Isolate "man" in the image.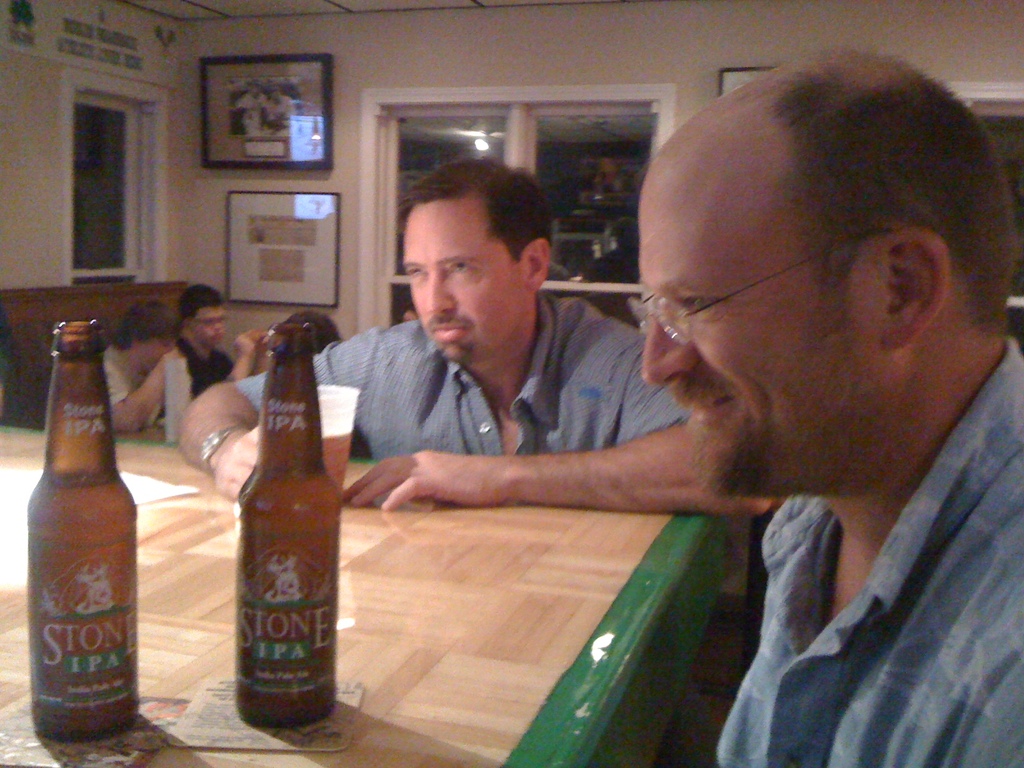
Isolated region: pyautogui.locateOnScreen(170, 284, 271, 396).
